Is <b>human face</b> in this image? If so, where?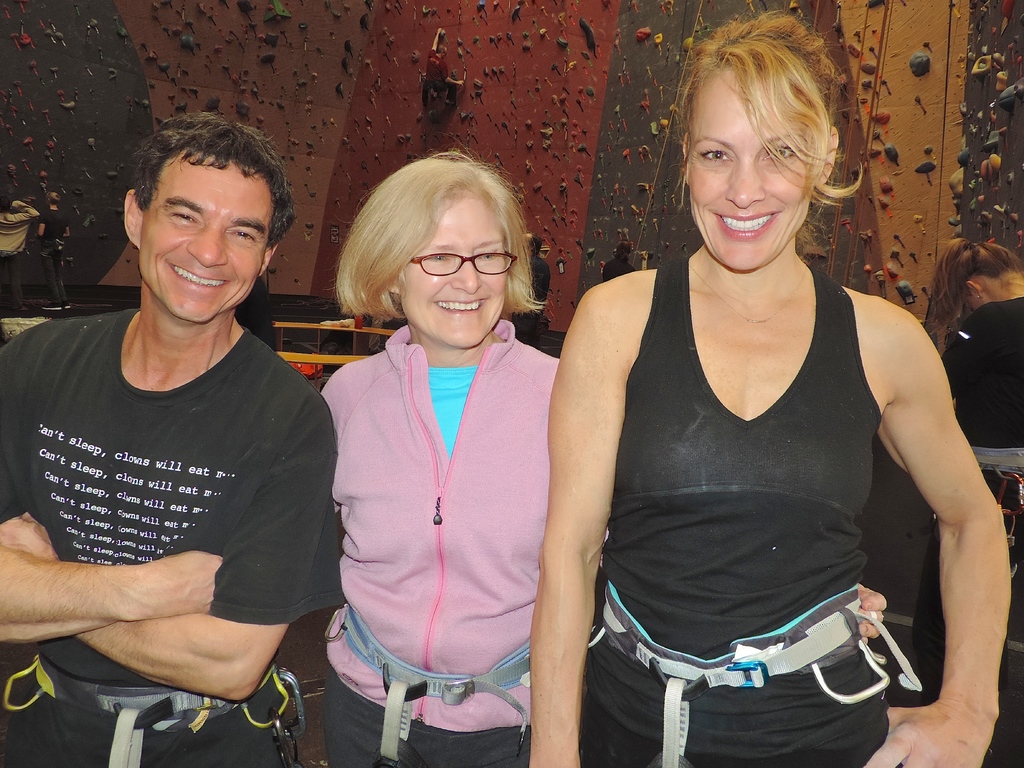
Yes, at (x1=682, y1=68, x2=808, y2=269).
